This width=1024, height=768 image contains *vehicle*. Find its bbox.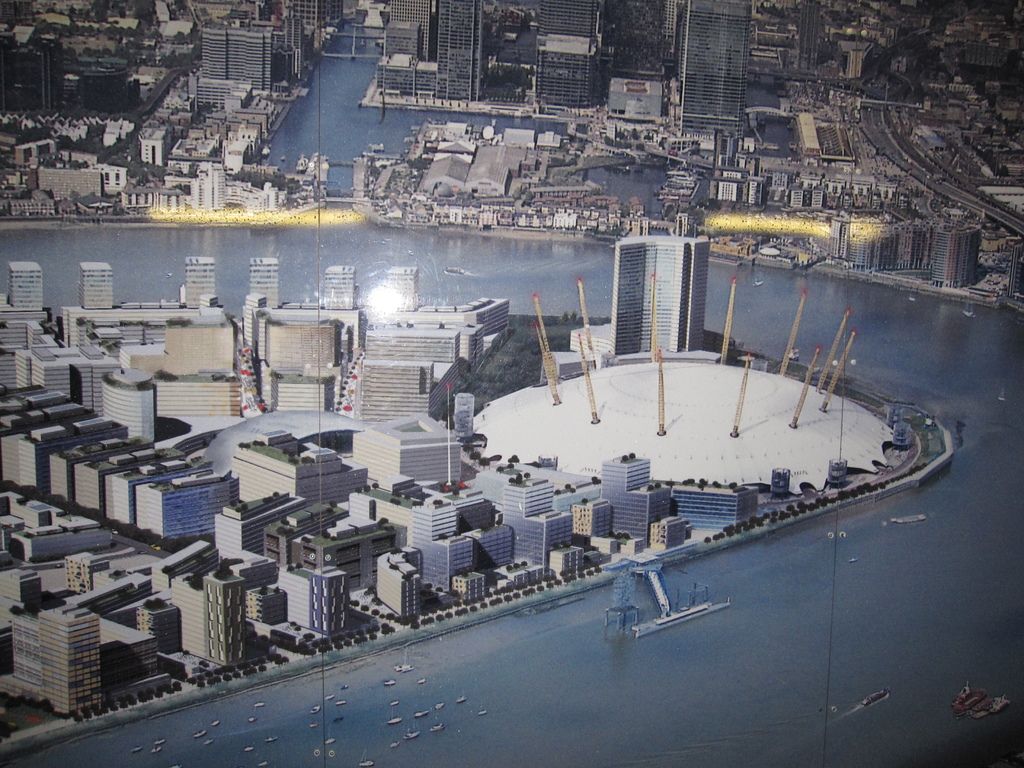
locate(444, 262, 467, 277).
